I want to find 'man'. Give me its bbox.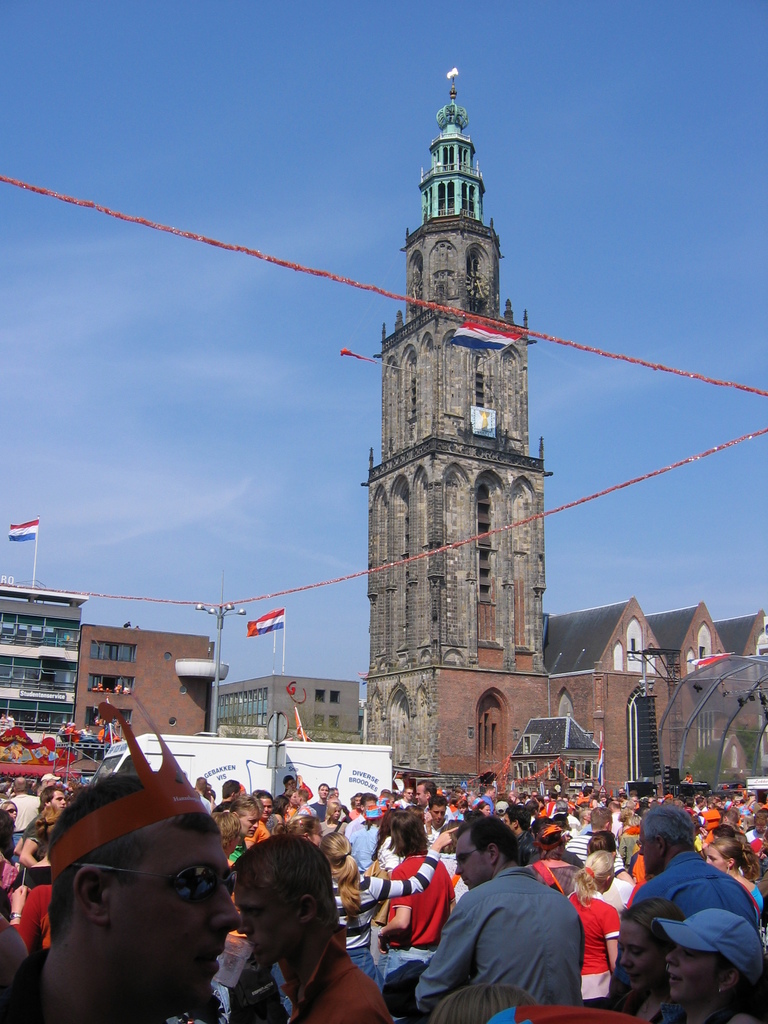
pyautogui.locateOnScreen(0, 774, 238, 1023).
